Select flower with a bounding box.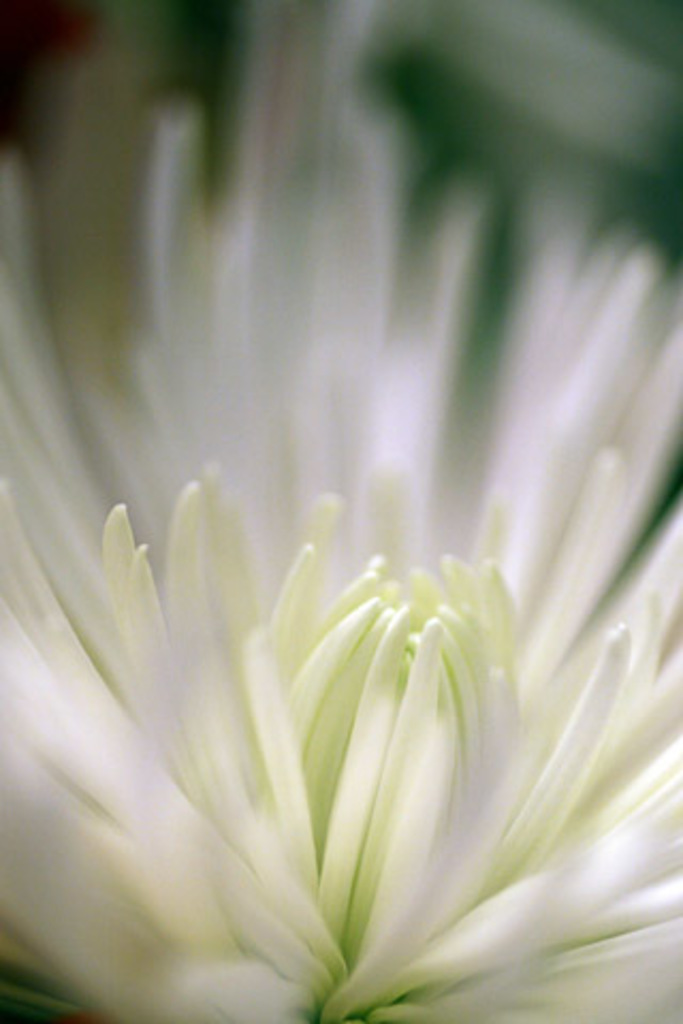
select_region(32, 322, 602, 1023).
